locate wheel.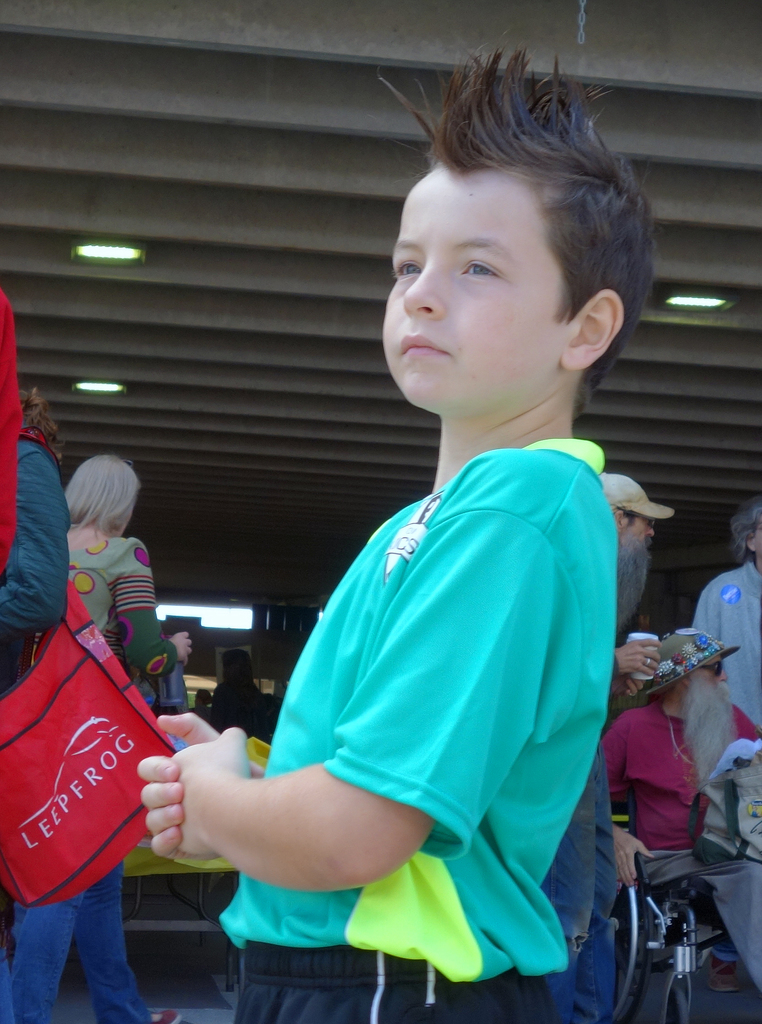
Bounding box: region(664, 982, 688, 1023).
